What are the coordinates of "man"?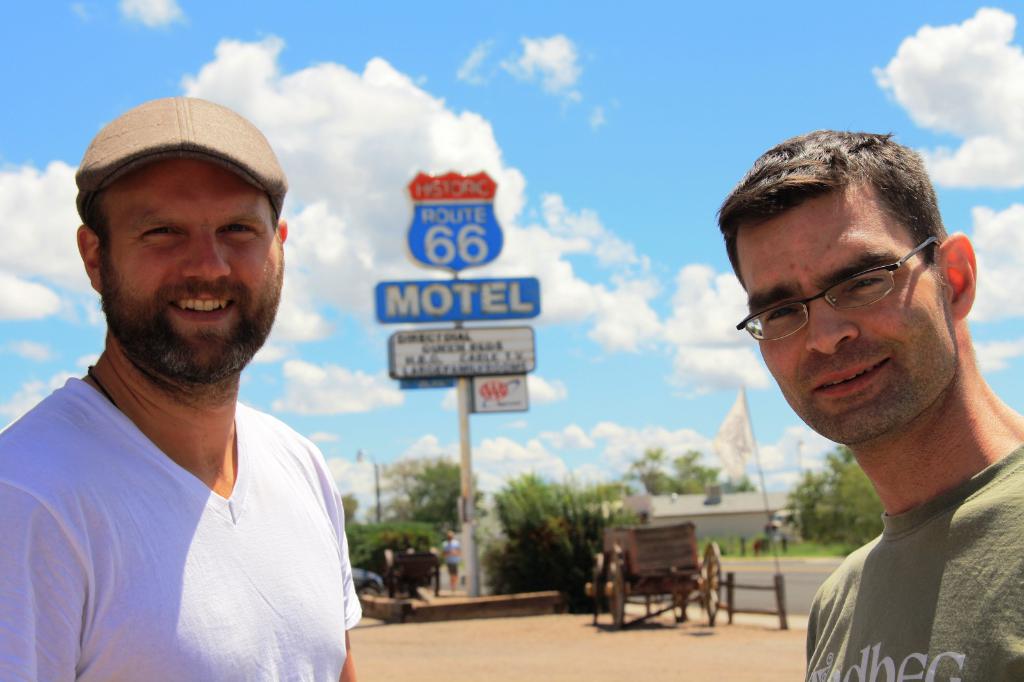
rect(712, 123, 1023, 681).
